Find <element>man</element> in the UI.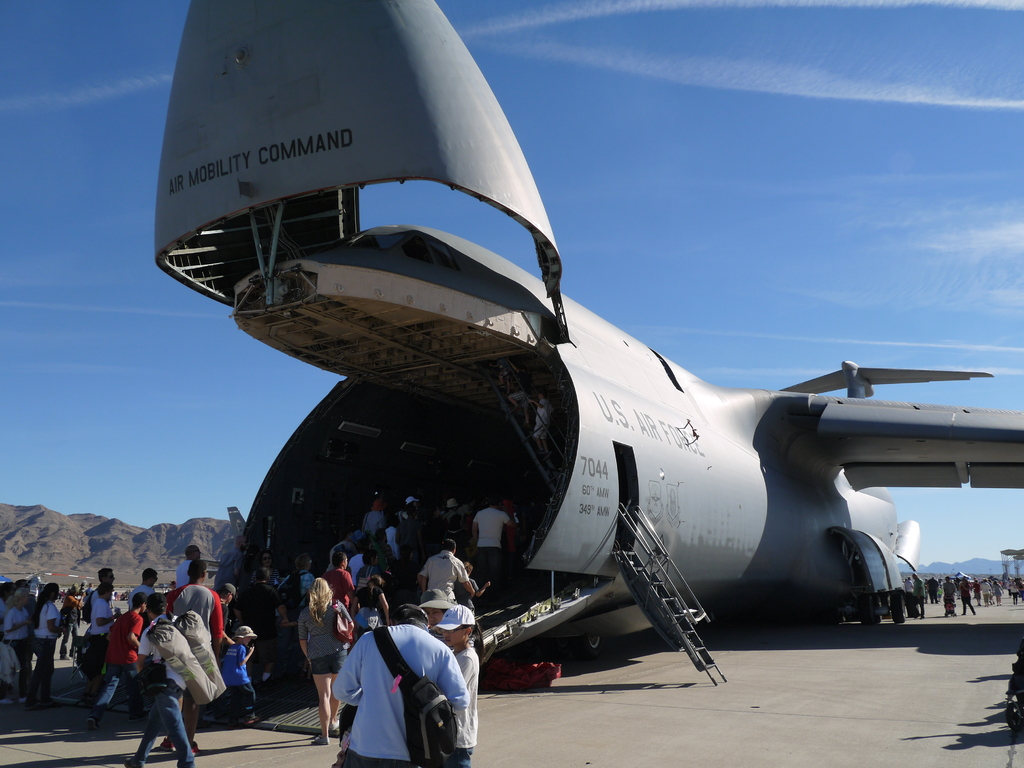
UI element at [x1=470, y1=495, x2=516, y2=602].
